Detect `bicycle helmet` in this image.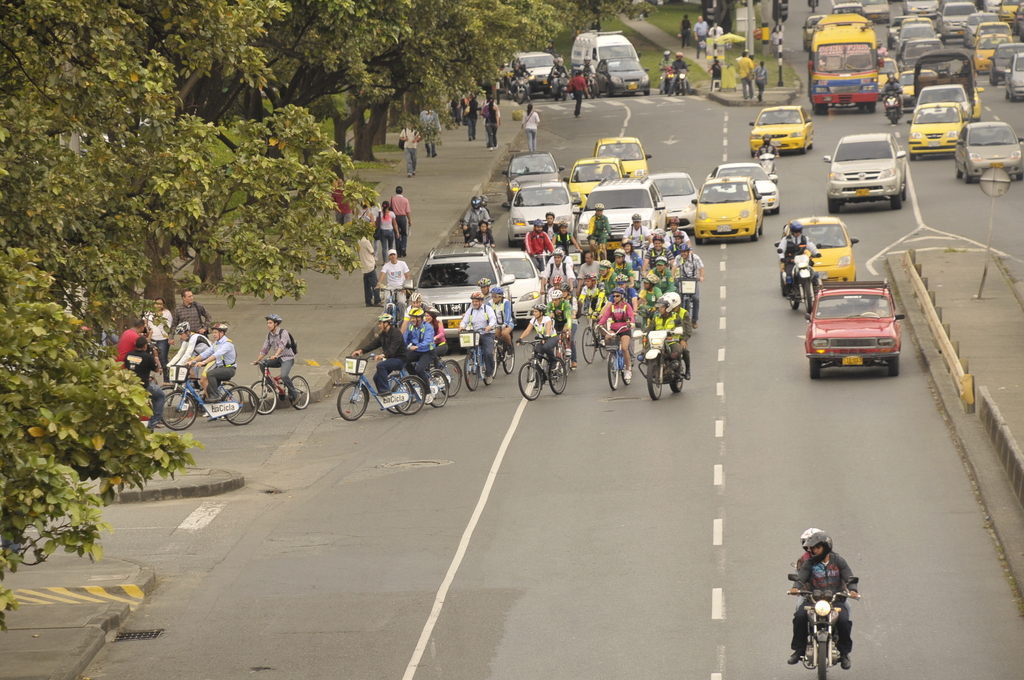
Detection: (614,273,628,283).
